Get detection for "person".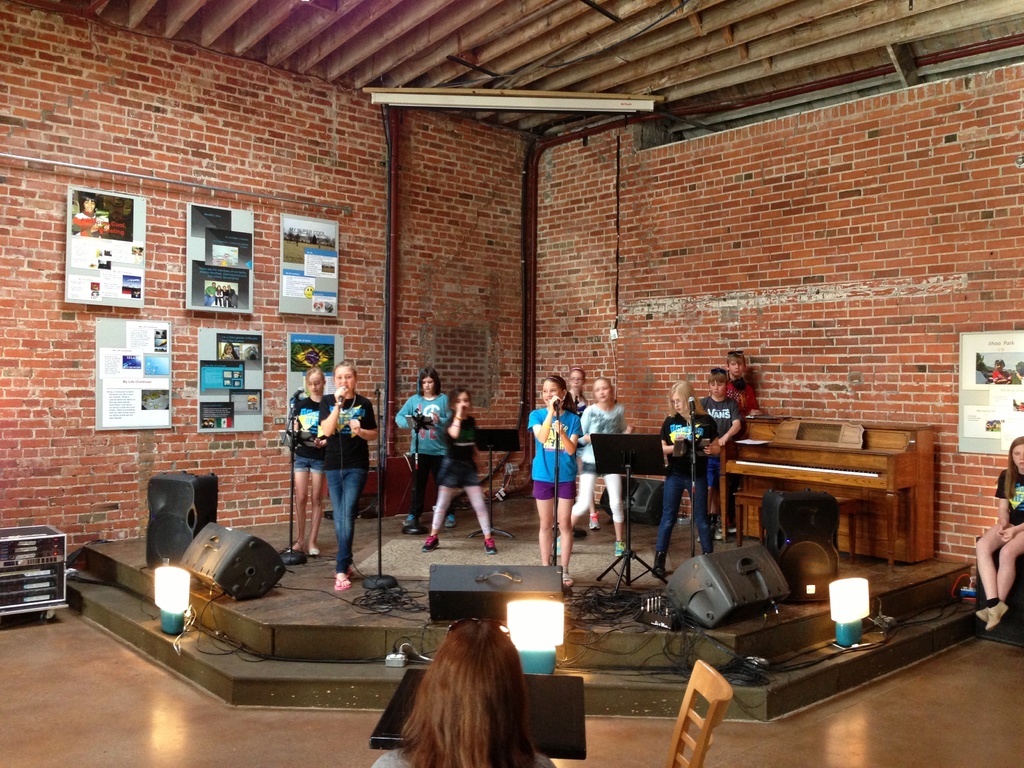
Detection: [220, 341, 242, 361].
